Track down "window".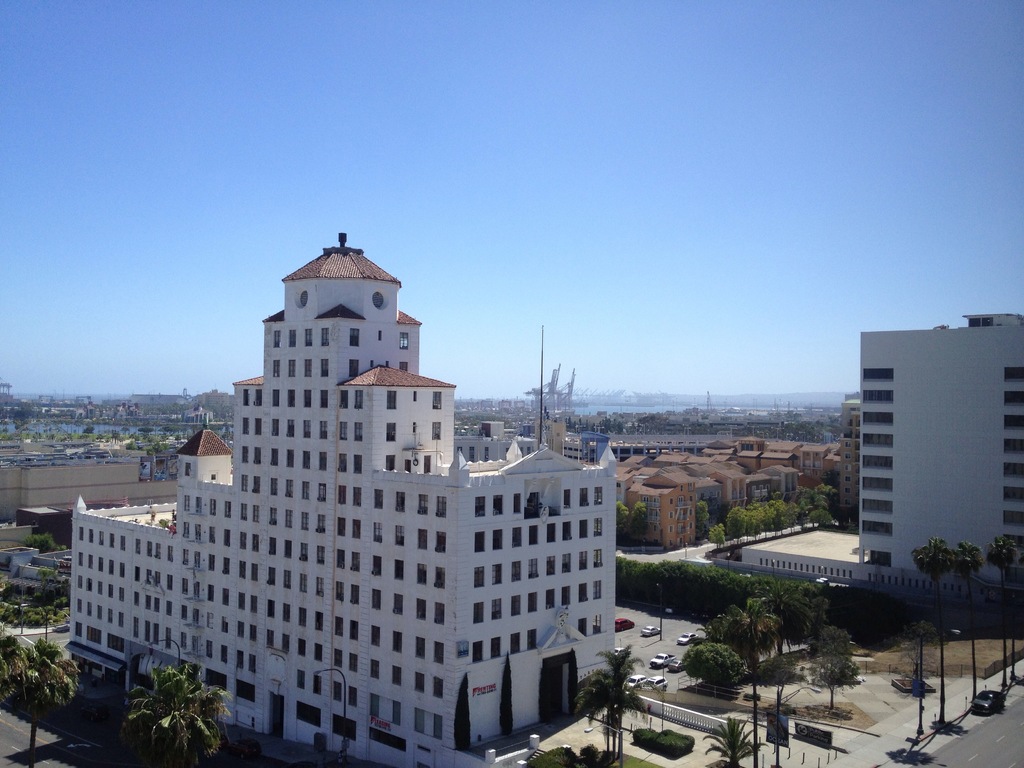
Tracked to {"x1": 473, "y1": 641, "x2": 484, "y2": 661}.
